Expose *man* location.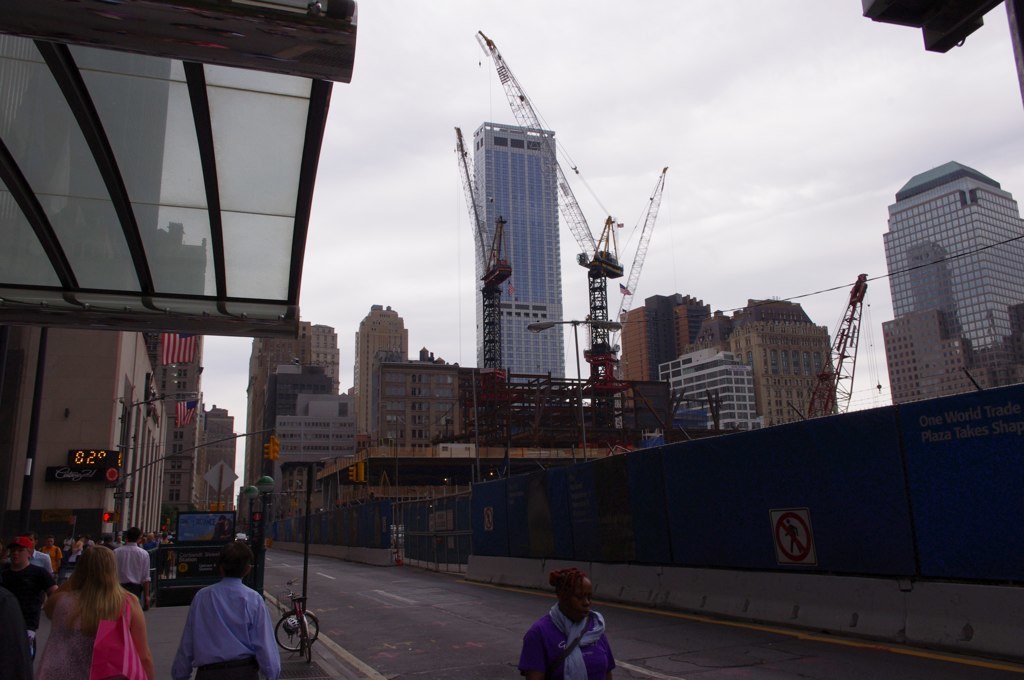
Exposed at select_region(115, 527, 151, 608).
